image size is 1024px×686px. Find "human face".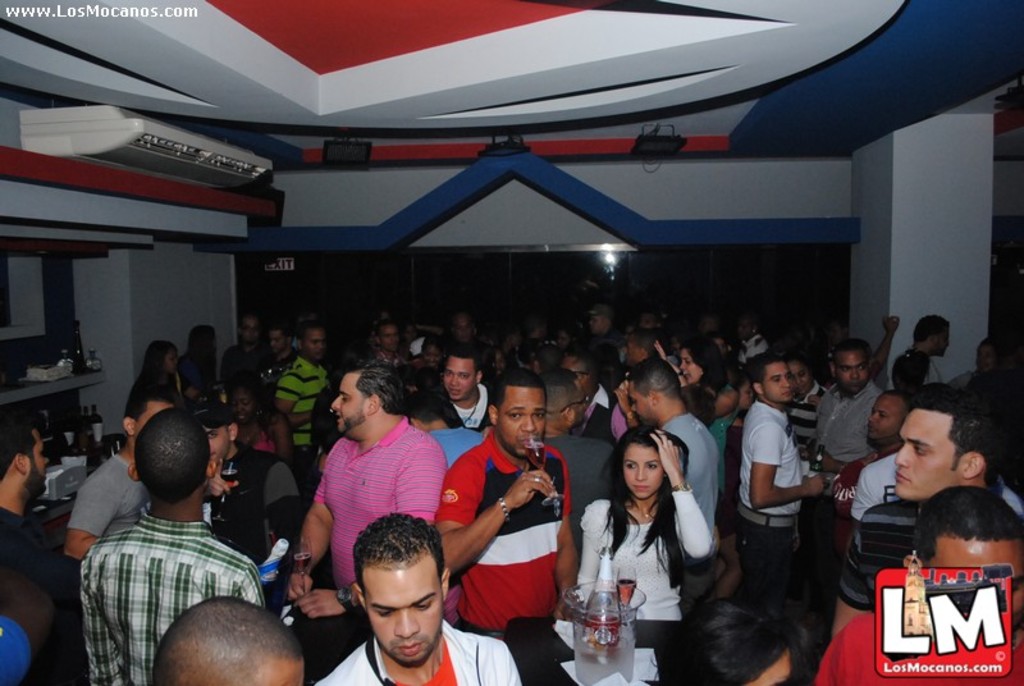
[502, 389, 545, 452].
